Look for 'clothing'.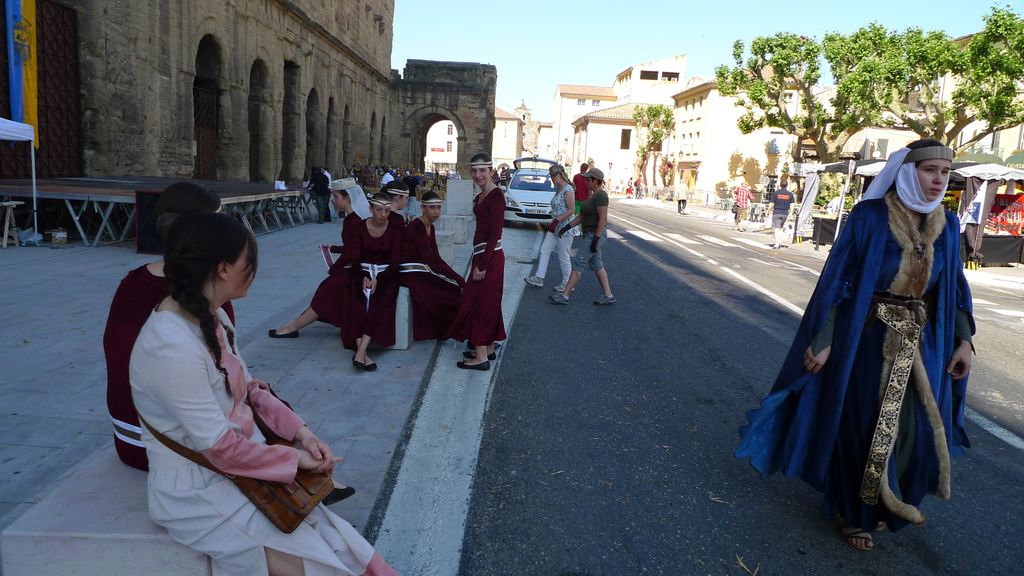
Found: rect(462, 182, 516, 356).
